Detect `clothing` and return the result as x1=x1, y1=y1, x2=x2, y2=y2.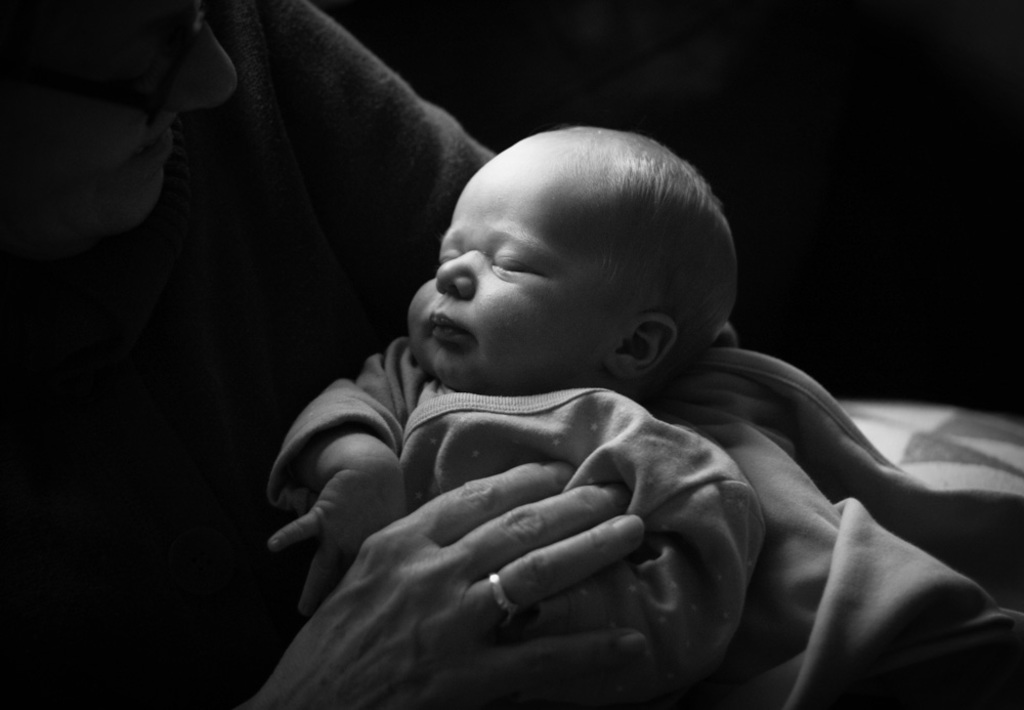
x1=261, y1=329, x2=1023, y2=709.
